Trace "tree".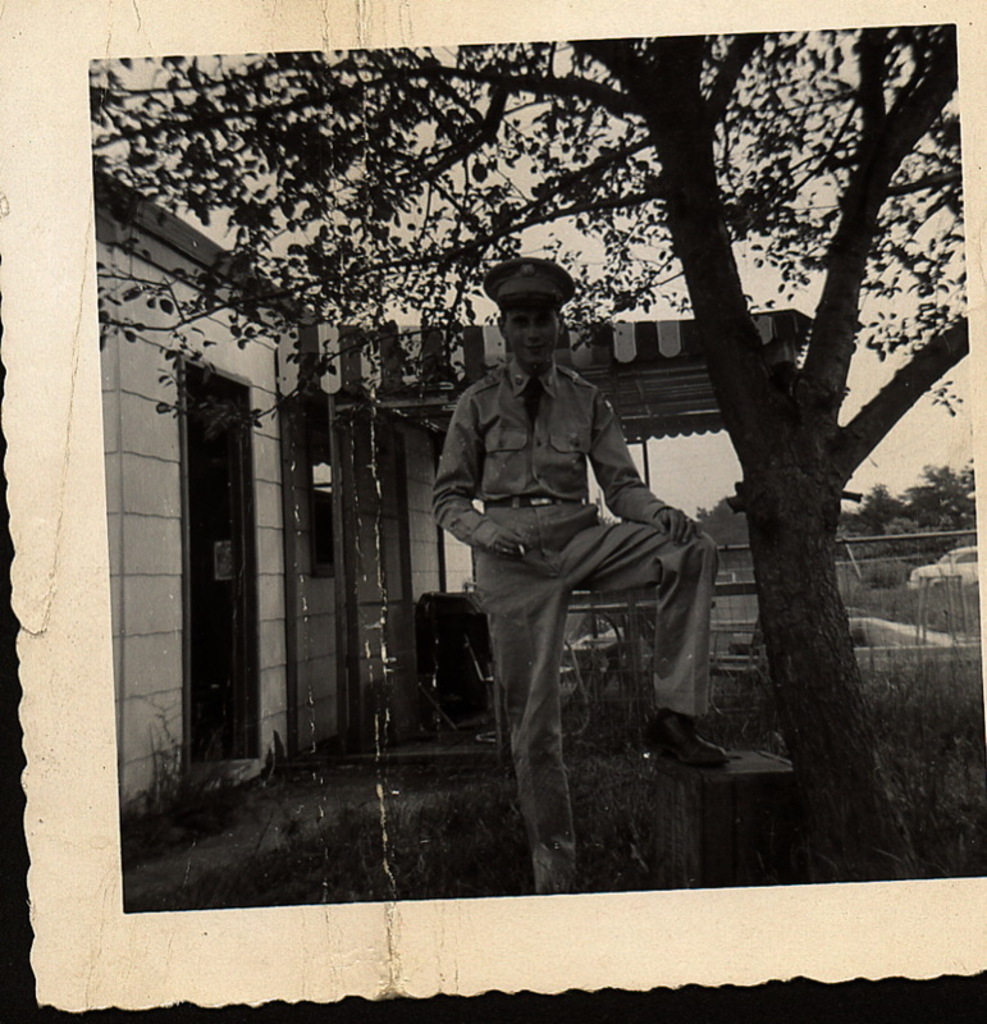
Traced to (83,20,969,882).
